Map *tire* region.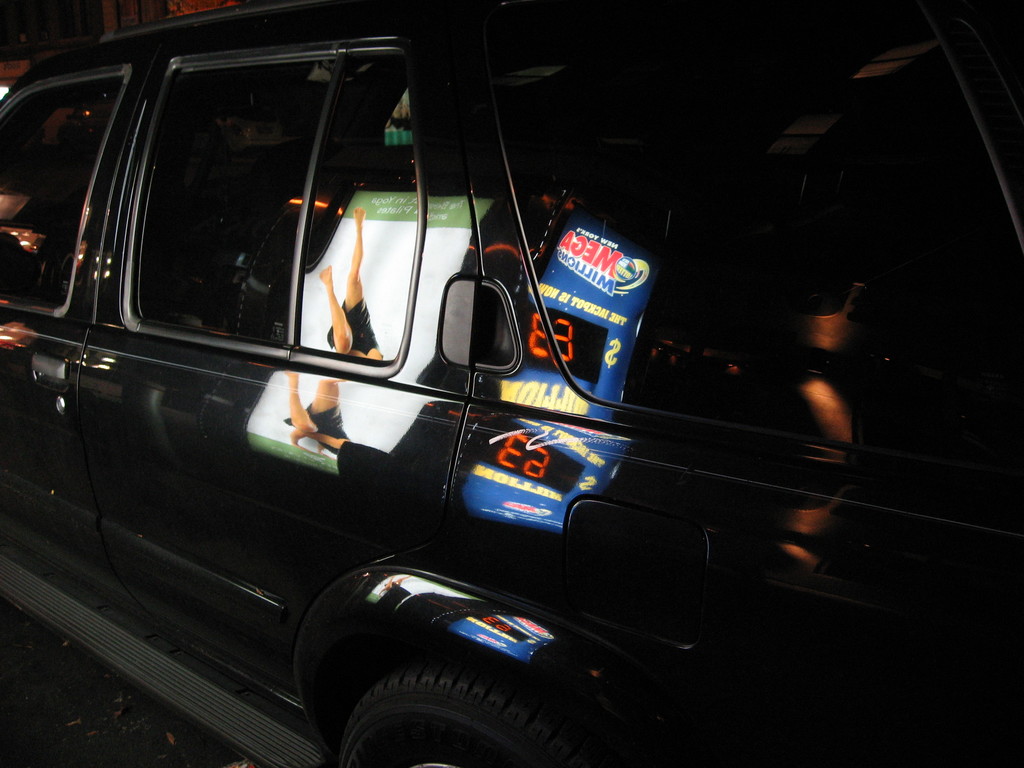
Mapped to x1=336, y1=656, x2=589, y2=767.
